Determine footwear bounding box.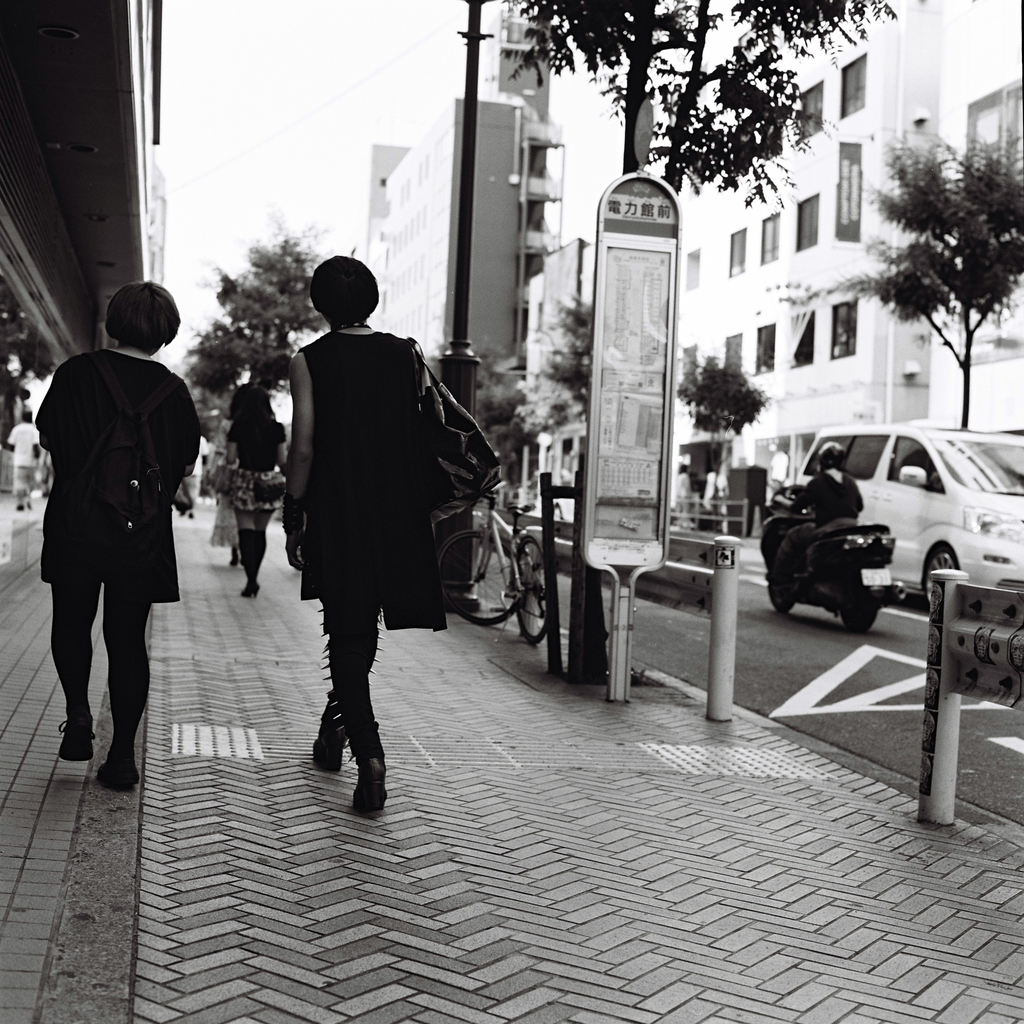
Determined: pyautogui.locateOnScreen(240, 585, 261, 599).
